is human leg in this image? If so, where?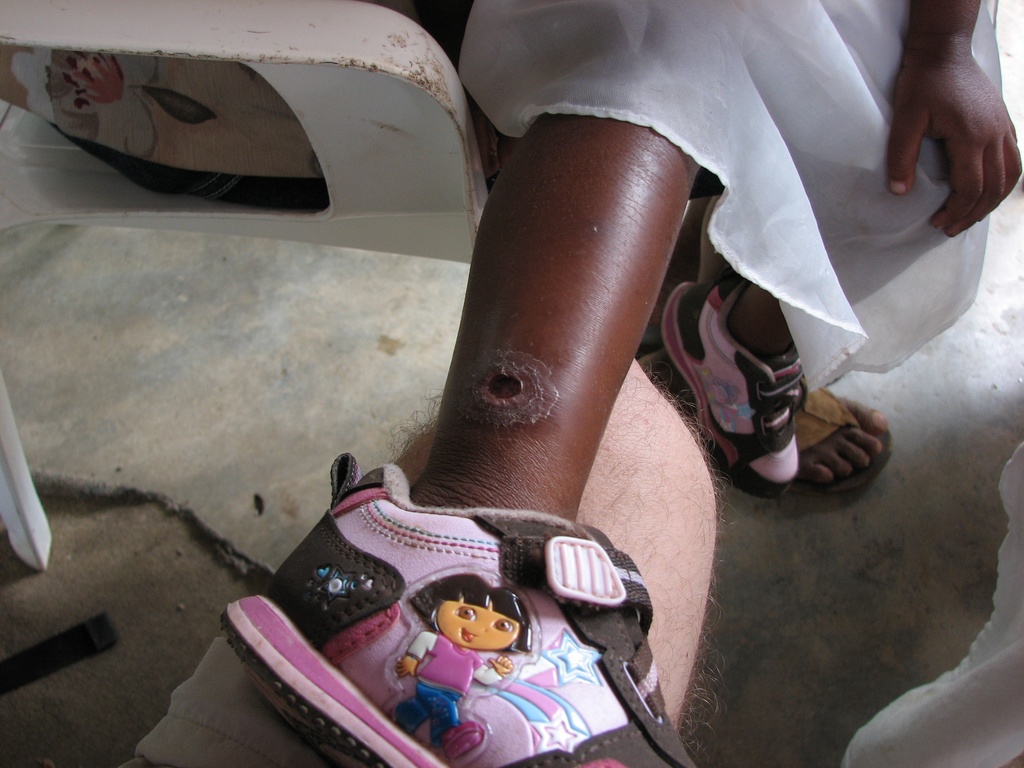
Yes, at x1=659, y1=0, x2=1007, y2=497.
